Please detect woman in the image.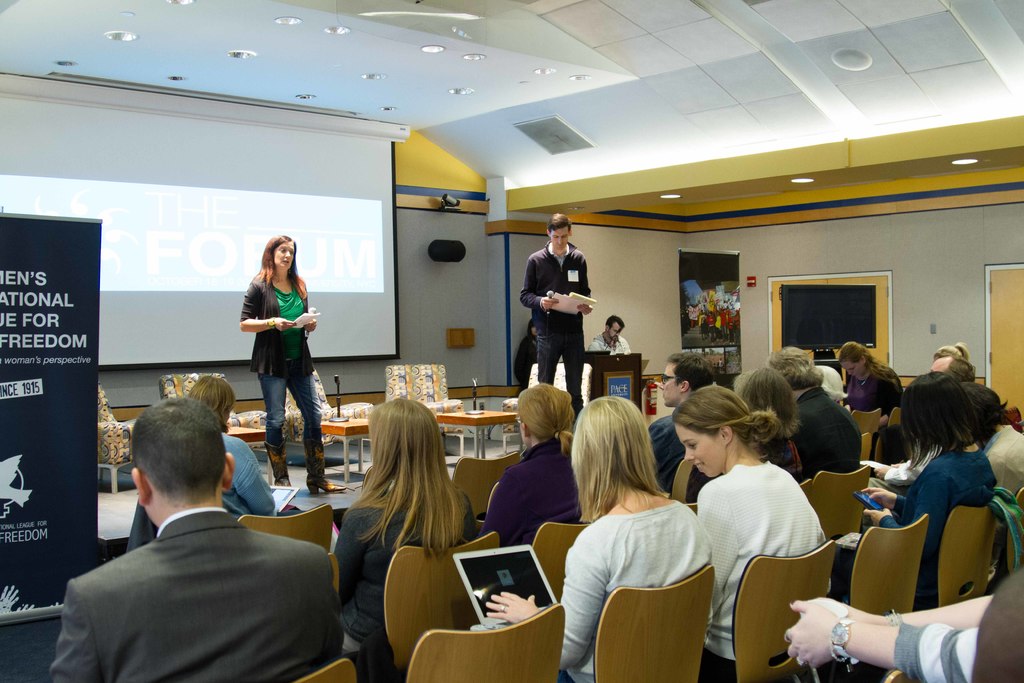
<box>239,235,348,497</box>.
